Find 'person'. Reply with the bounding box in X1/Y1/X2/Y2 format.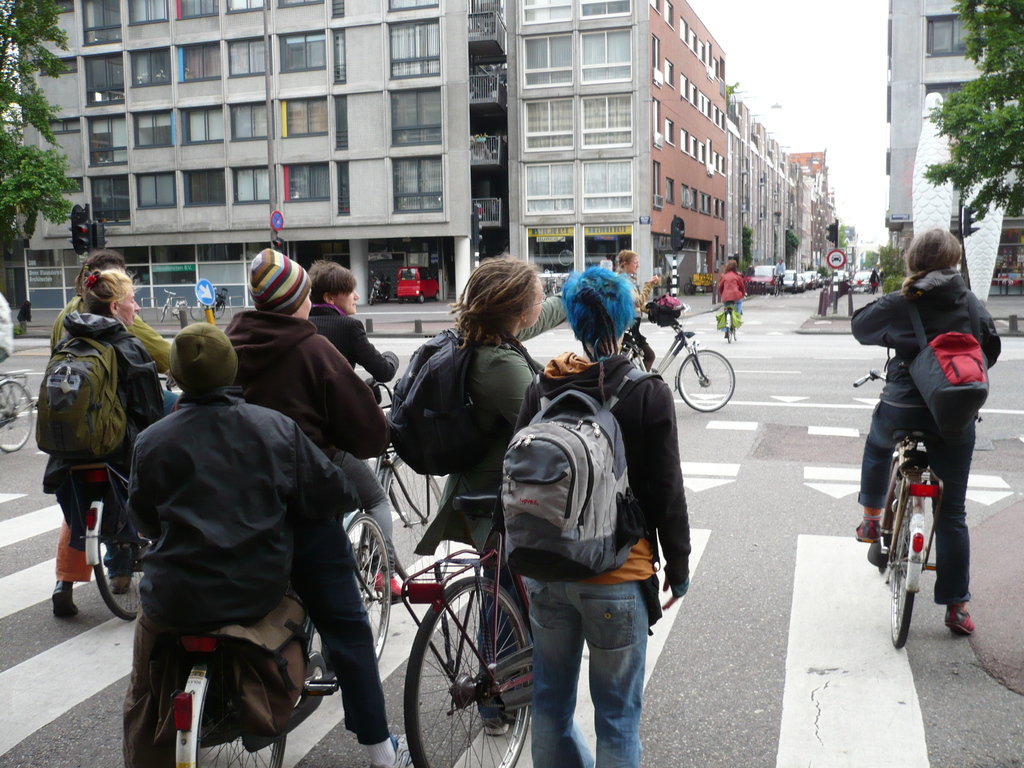
36/251/144/612.
